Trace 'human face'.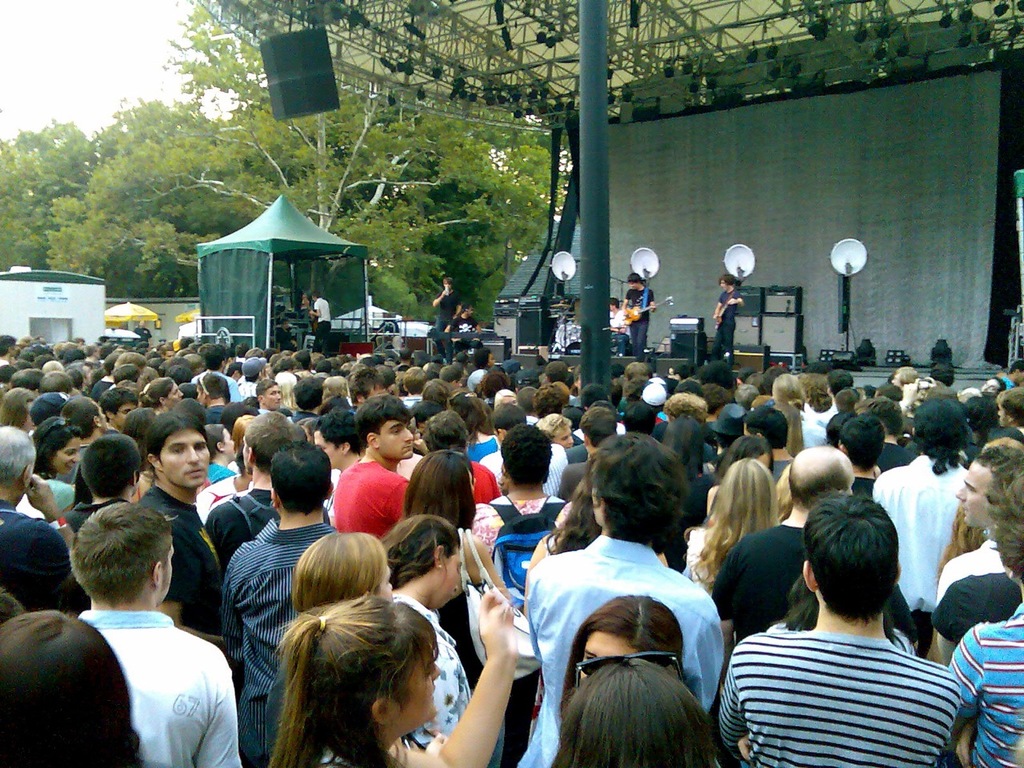
Traced to (951, 461, 994, 526).
